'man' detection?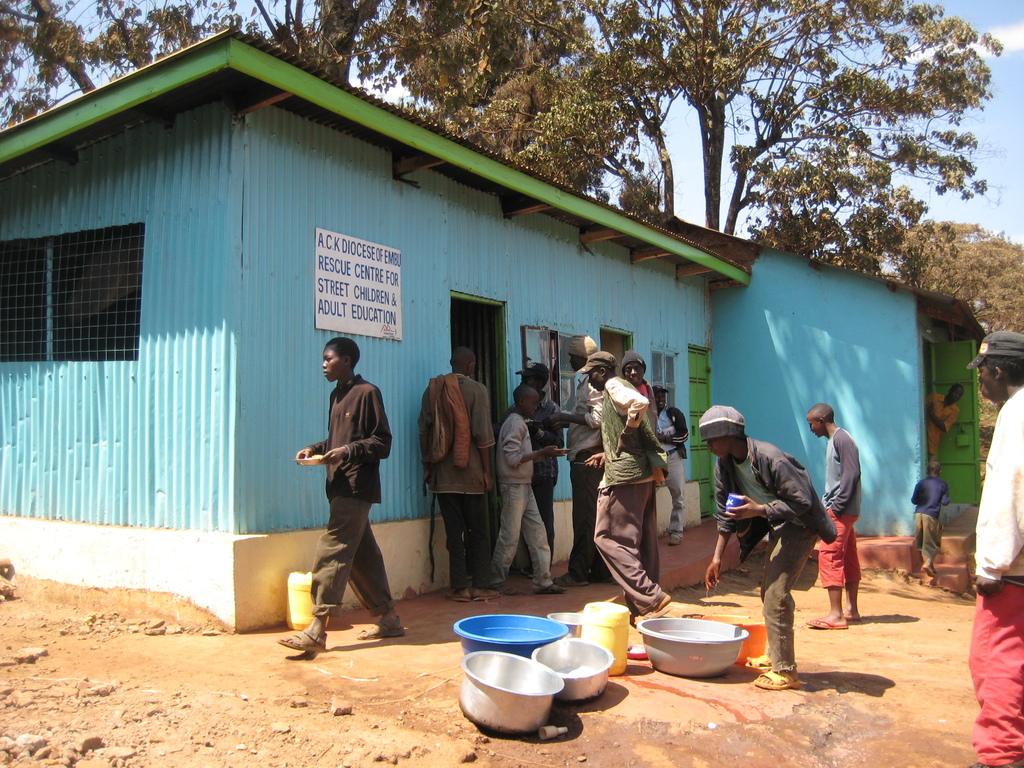
rect(805, 403, 858, 625)
